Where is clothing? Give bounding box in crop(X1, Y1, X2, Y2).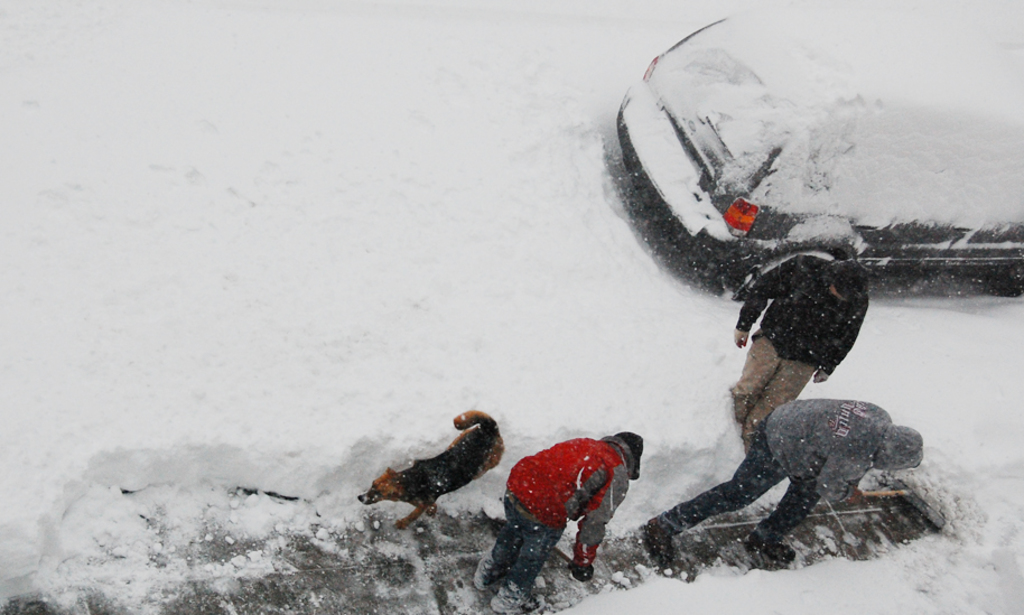
crop(637, 409, 920, 542).
